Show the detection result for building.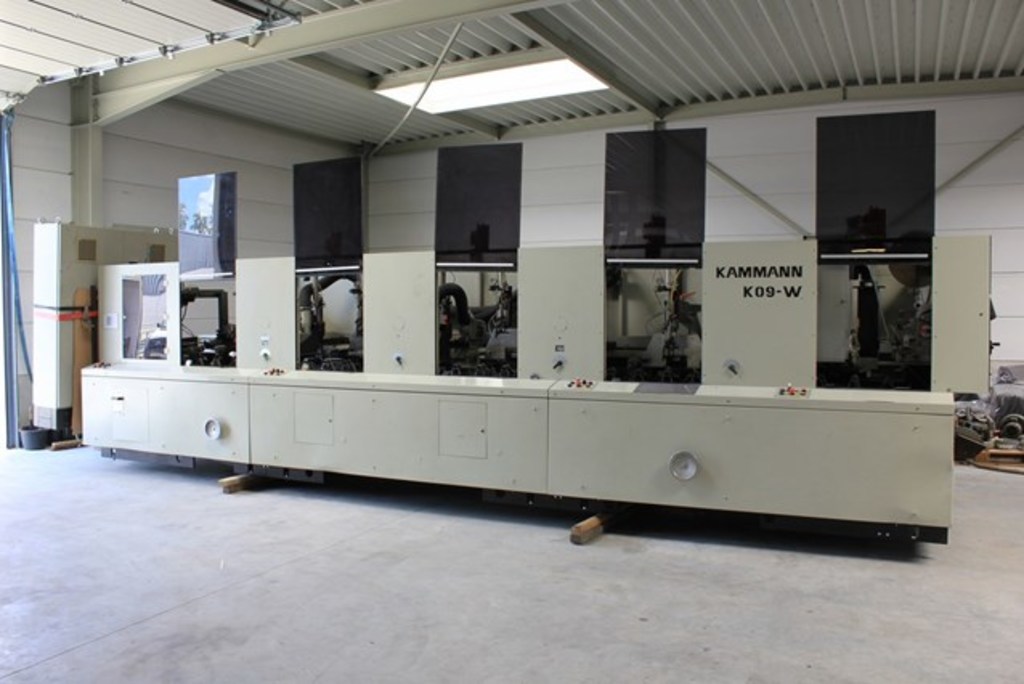
0 0 1022 682.
